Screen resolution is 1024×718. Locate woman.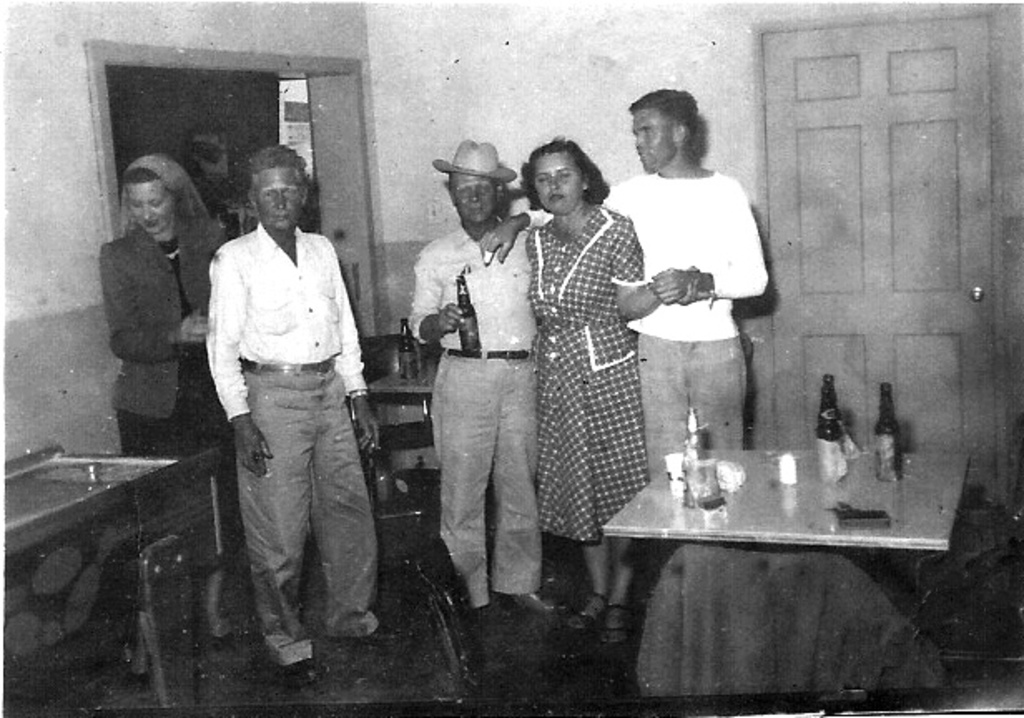
(510, 130, 678, 643).
